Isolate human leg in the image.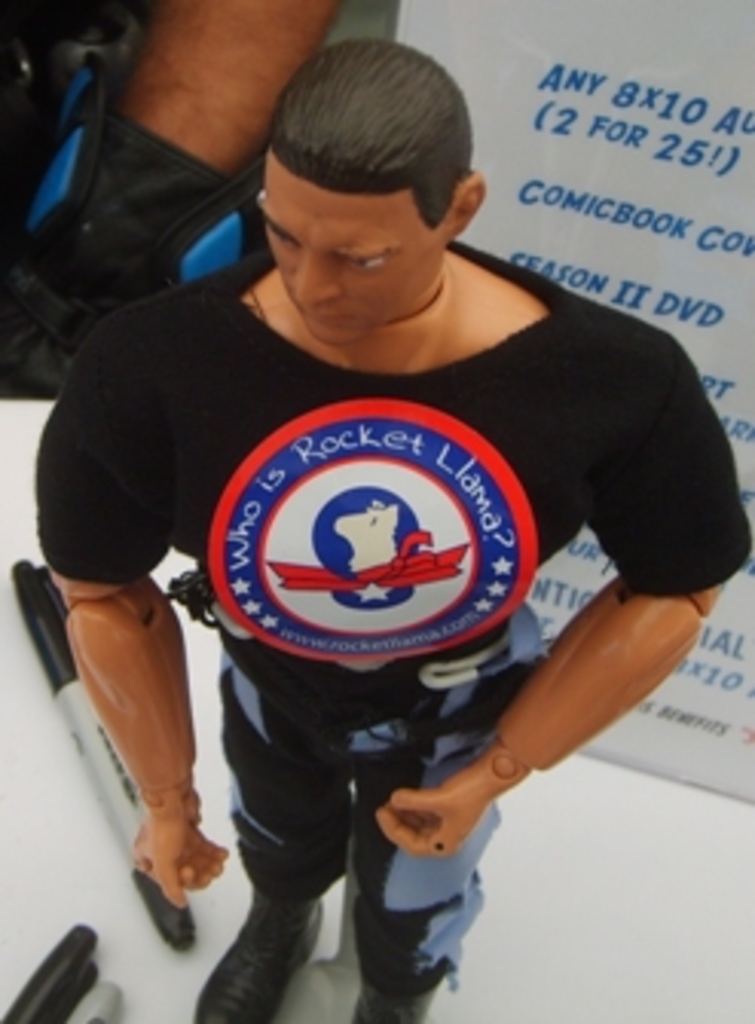
Isolated region: [left=190, top=651, right=345, bottom=1021].
